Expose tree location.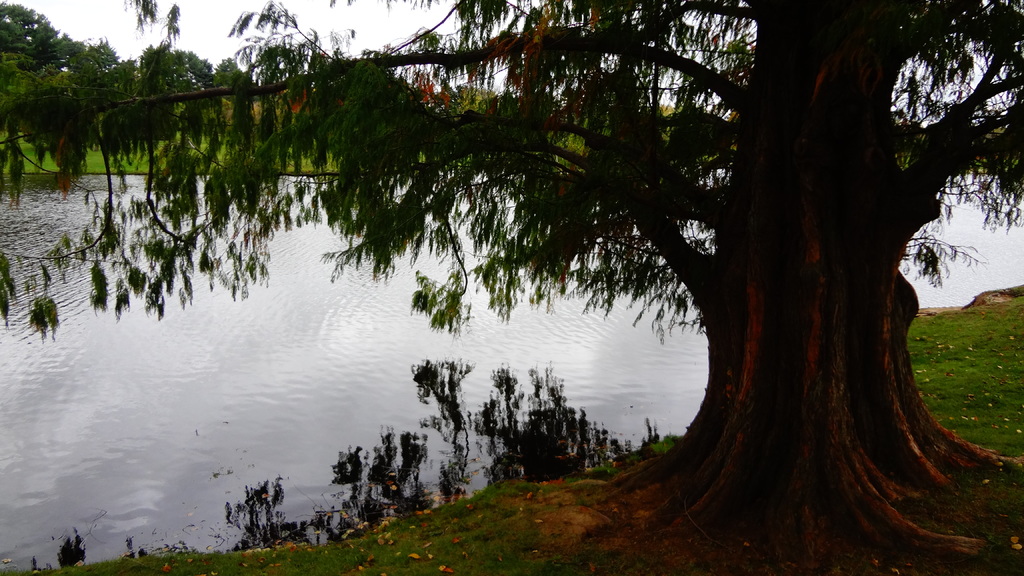
Exposed at 56:27:157:148.
